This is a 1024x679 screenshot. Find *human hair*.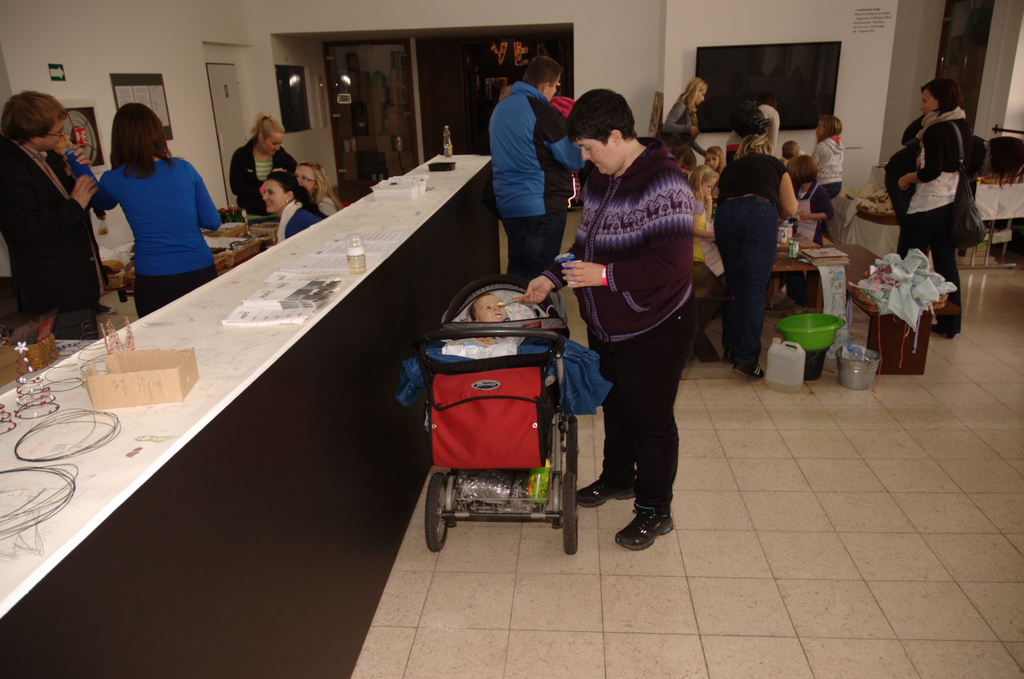
Bounding box: locate(468, 290, 492, 323).
